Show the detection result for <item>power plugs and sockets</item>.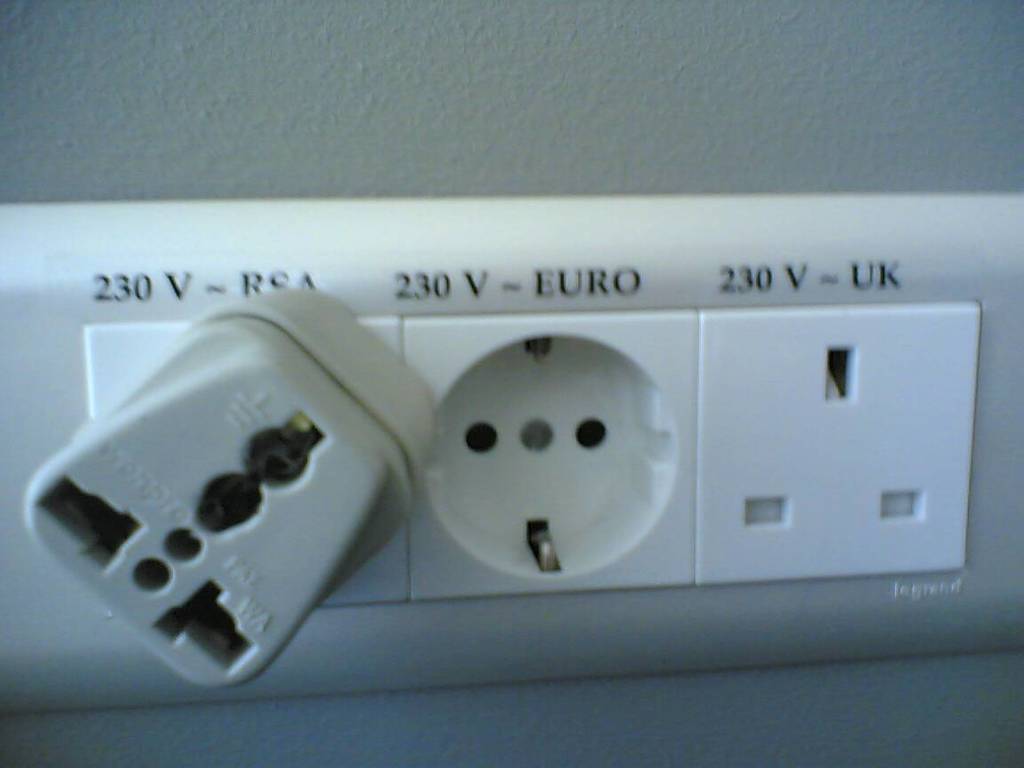
BBox(0, 185, 1023, 705).
